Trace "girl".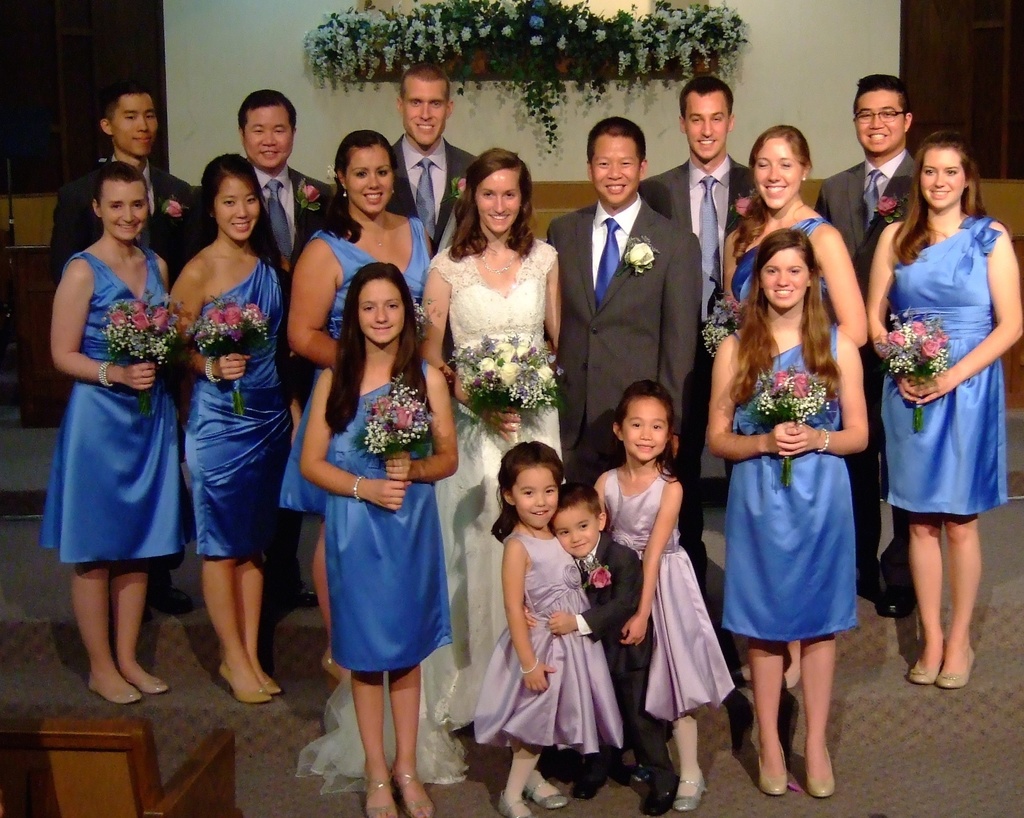
Traced to {"left": 277, "top": 125, "right": 430, "bottom": 686}.
